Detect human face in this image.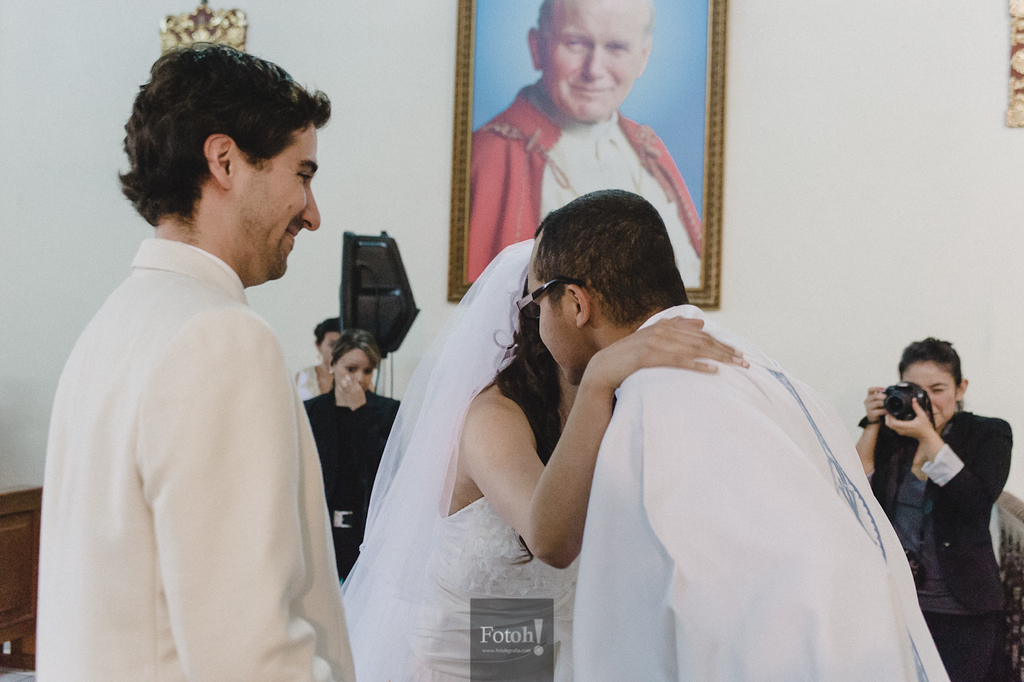
Detection: <box>224,124,322,275</box>.
